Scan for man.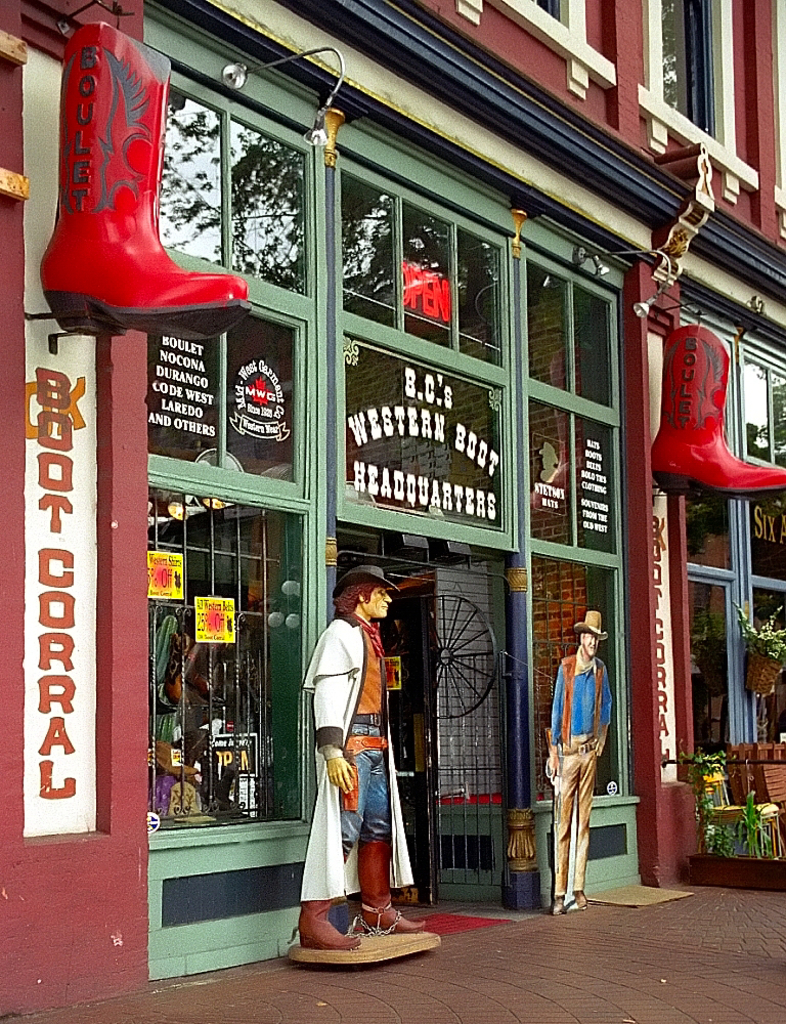
Scan result: box(545, 607, 614, 911).
